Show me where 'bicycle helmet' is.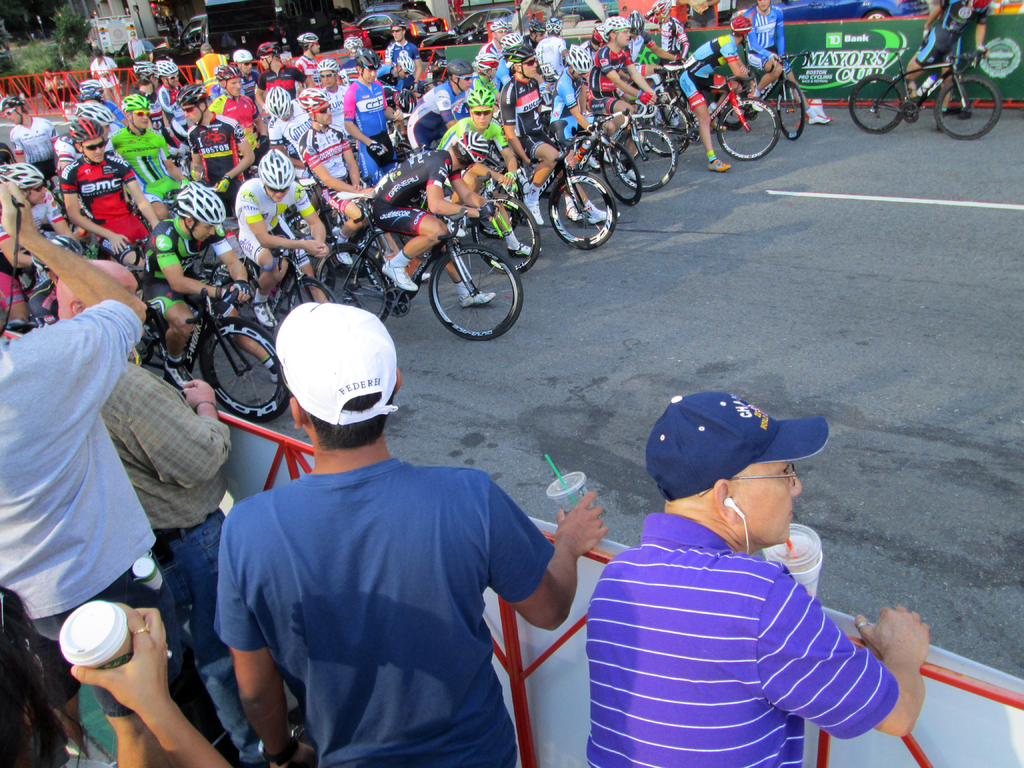
'bicycle helmet' is at Rect(298, 33, 319, 52).
